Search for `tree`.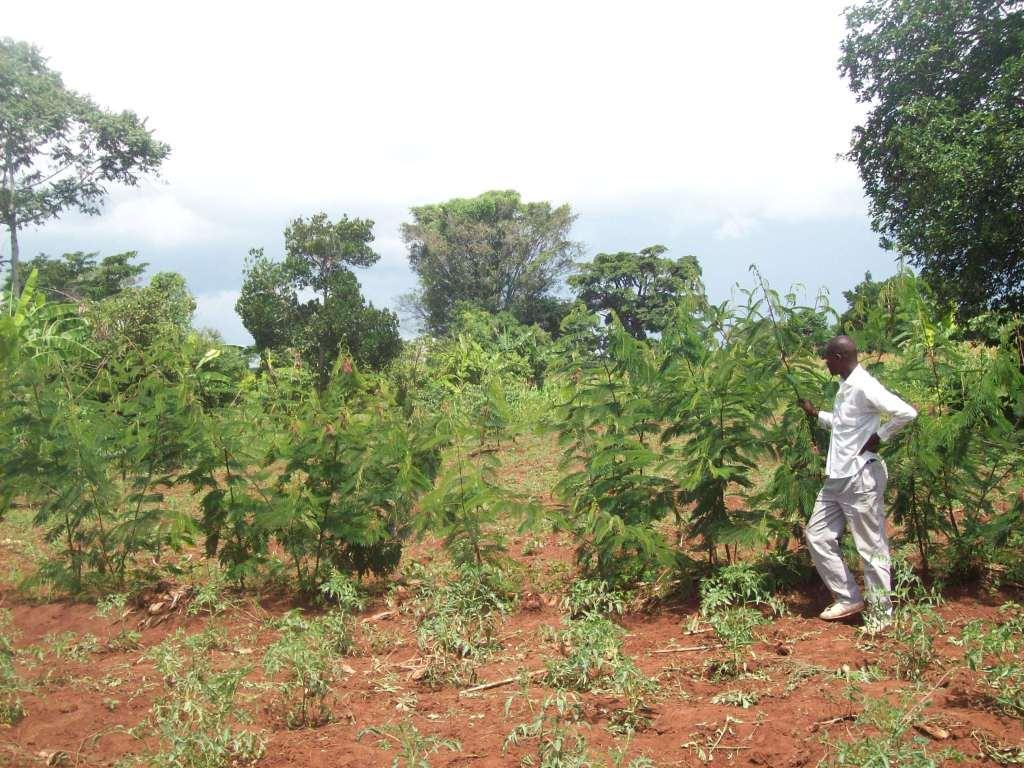
Found at rect(0, 39, 172, 288).
